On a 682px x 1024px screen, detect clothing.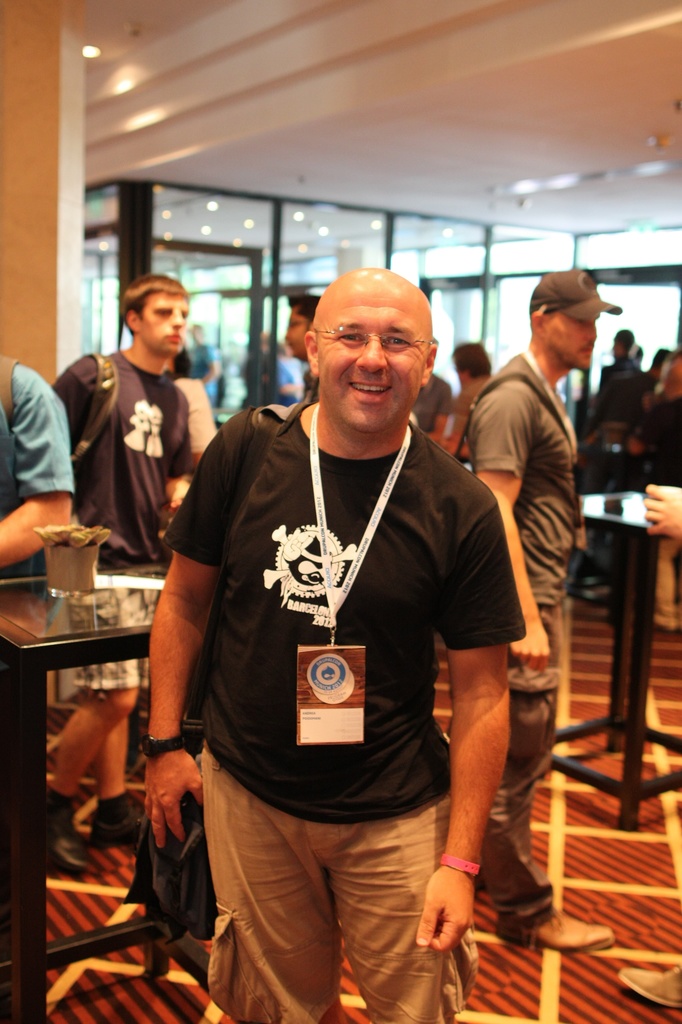
<bbox>450, 352, 611, 929</bbox>.
